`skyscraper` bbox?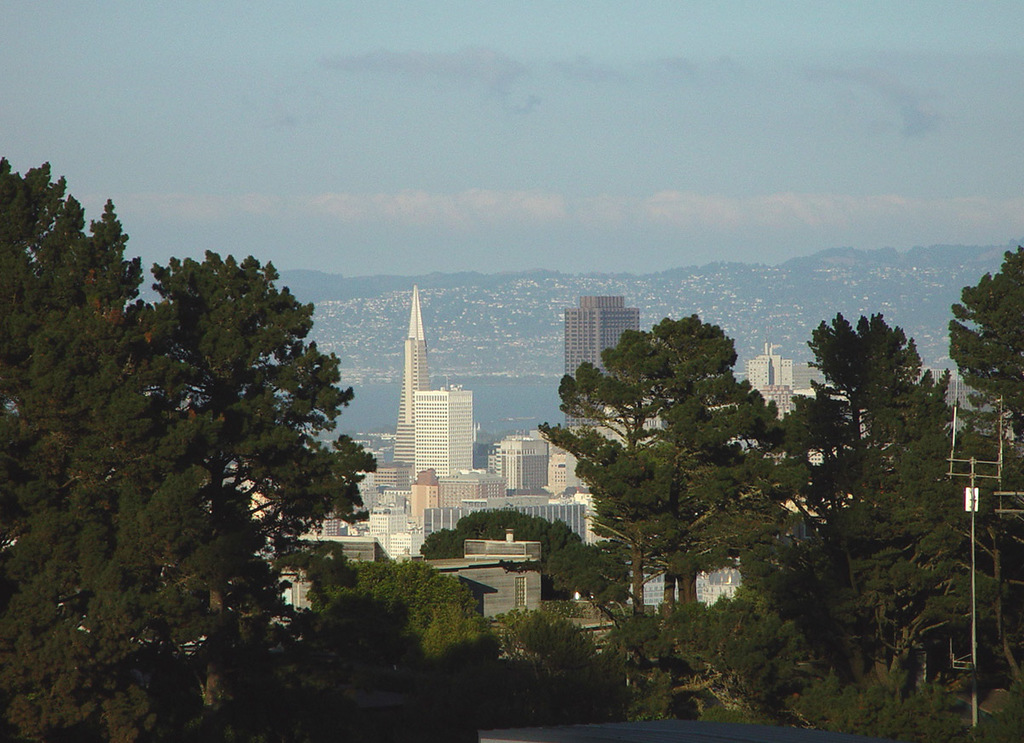
pyautogui.locateOnScreen(492, 430, 549, 490)
